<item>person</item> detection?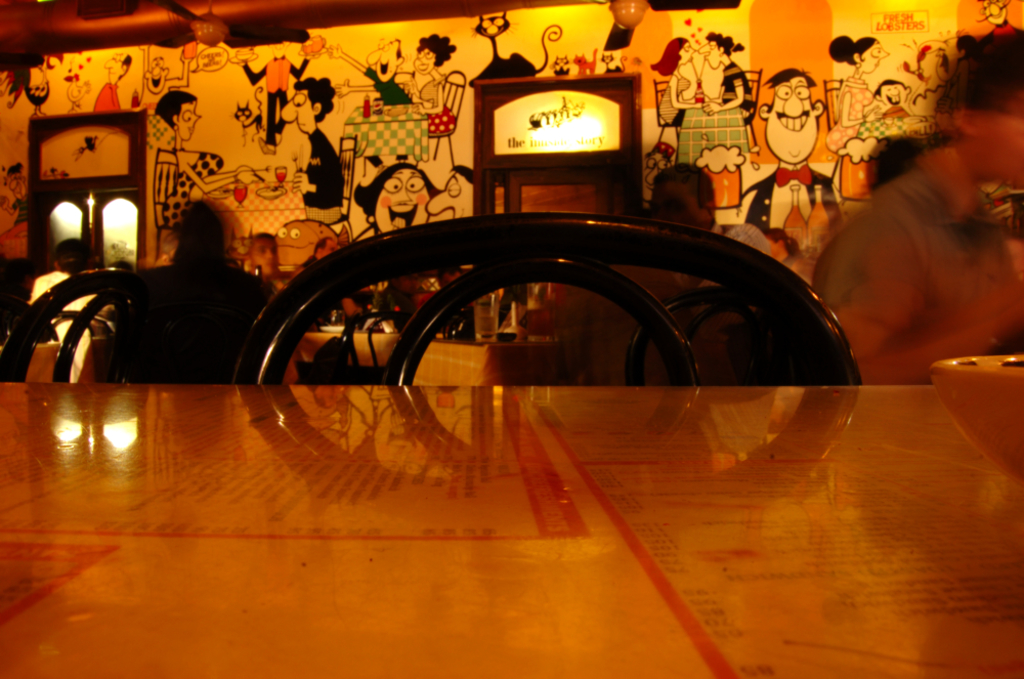
x1=280, y1=73, x2=341, y2=227
